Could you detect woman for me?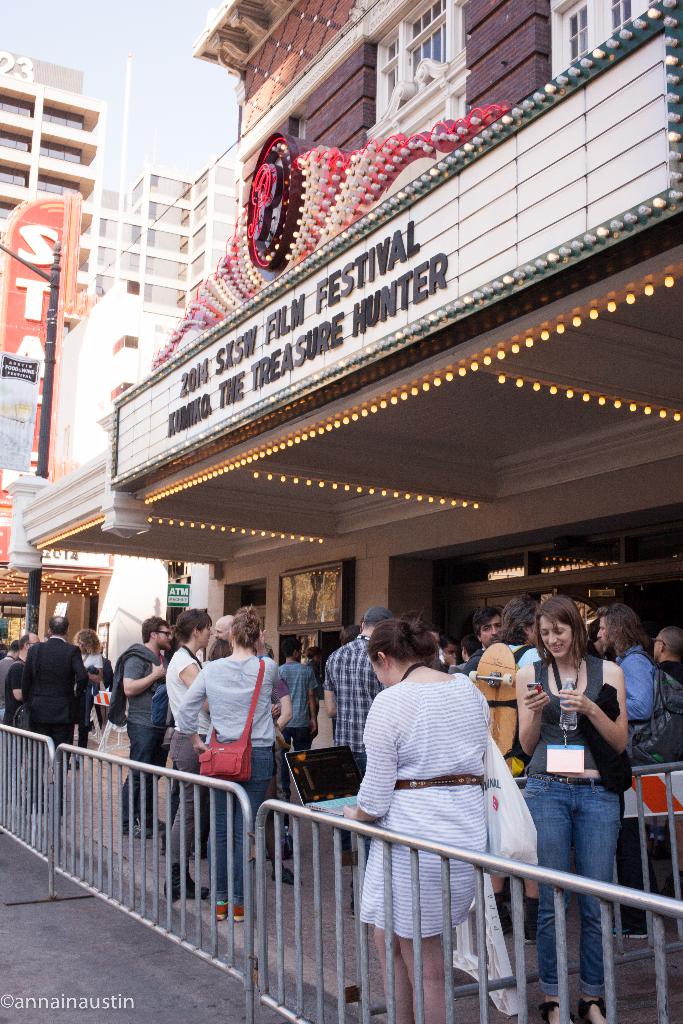
Detection result: bbox=(167, 610, 288, 914).
